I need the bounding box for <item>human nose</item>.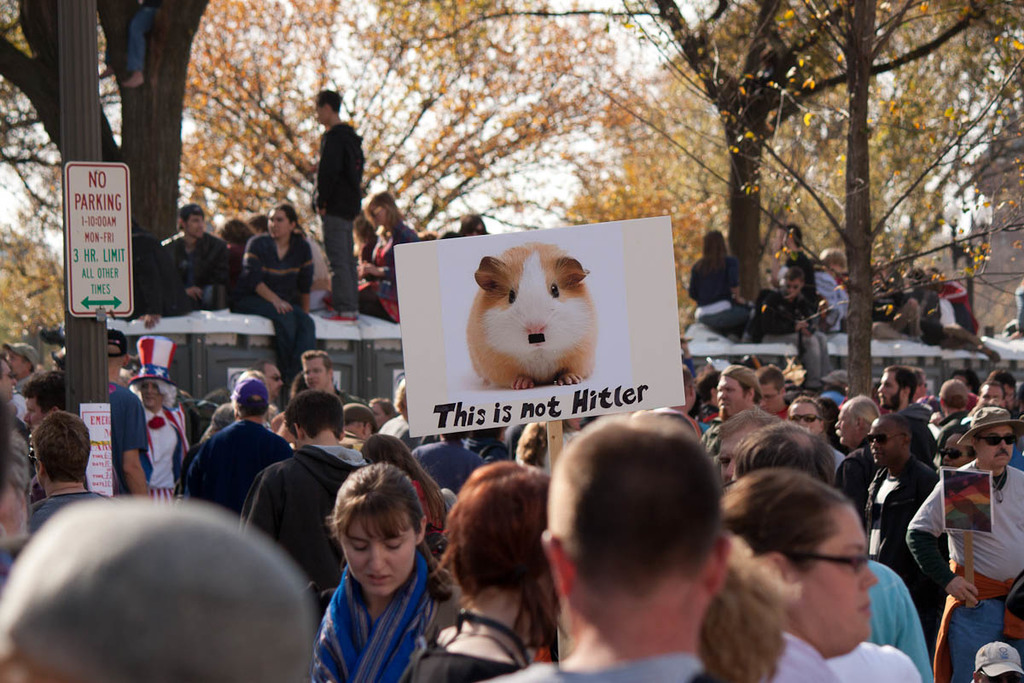
Here it is: pyautogui.locateOnScreen(1000, 435, 1010, 449).
